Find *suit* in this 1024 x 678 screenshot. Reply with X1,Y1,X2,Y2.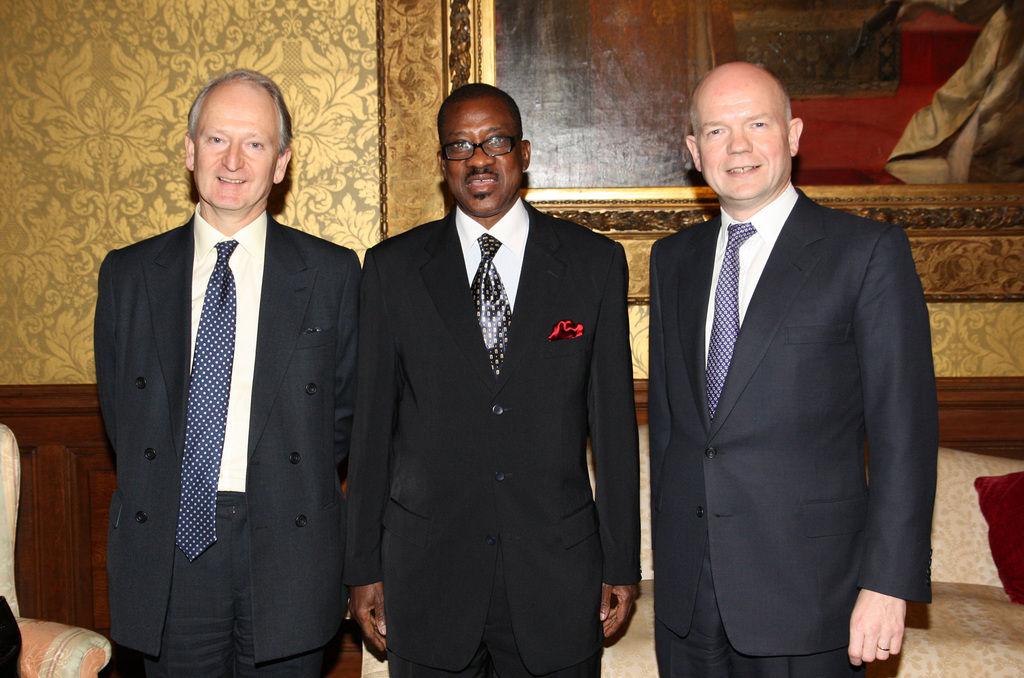
648,182,938,677.
